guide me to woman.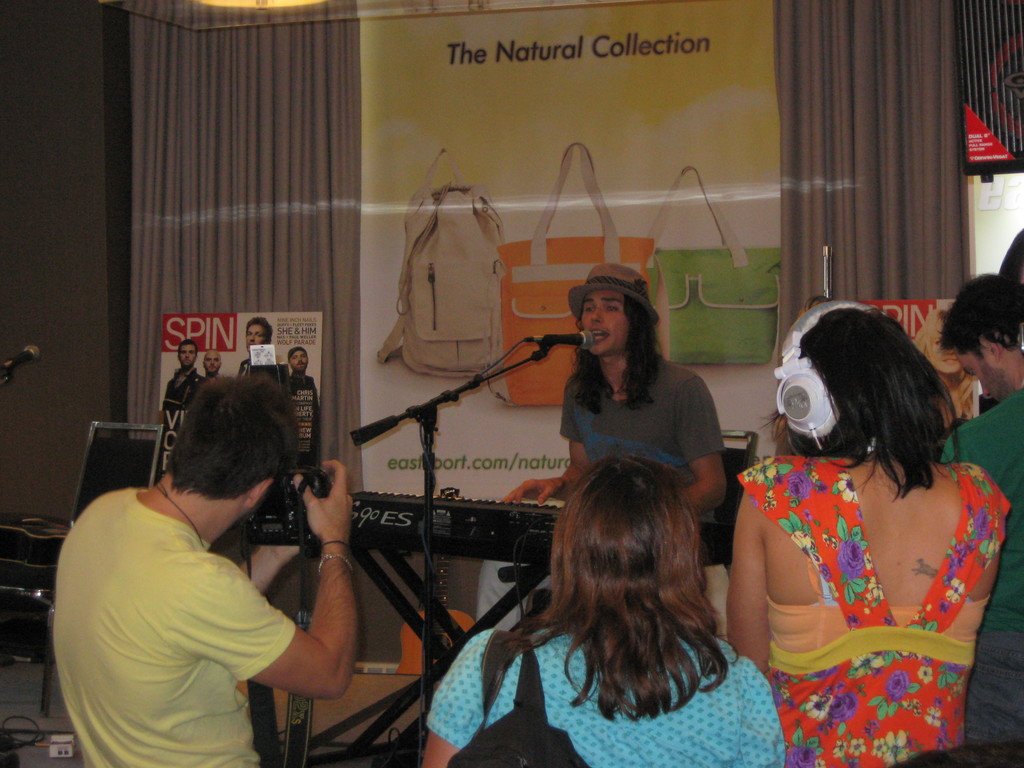
Guidance: 413, 459, 784, 767.
